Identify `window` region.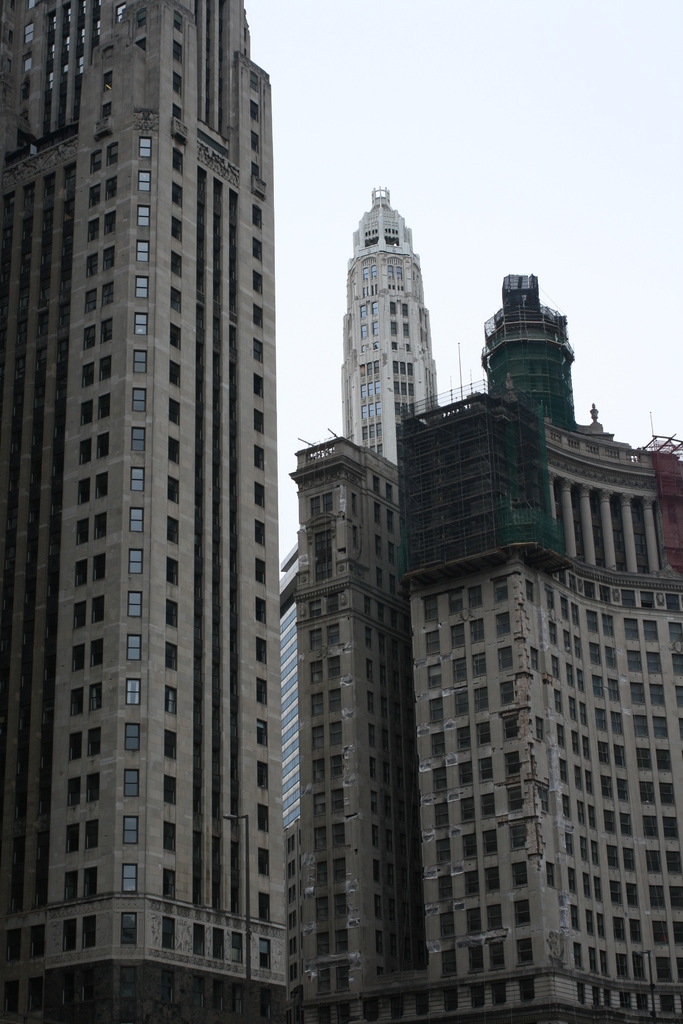
Region: bbox=[671, 653, 682, 676].
